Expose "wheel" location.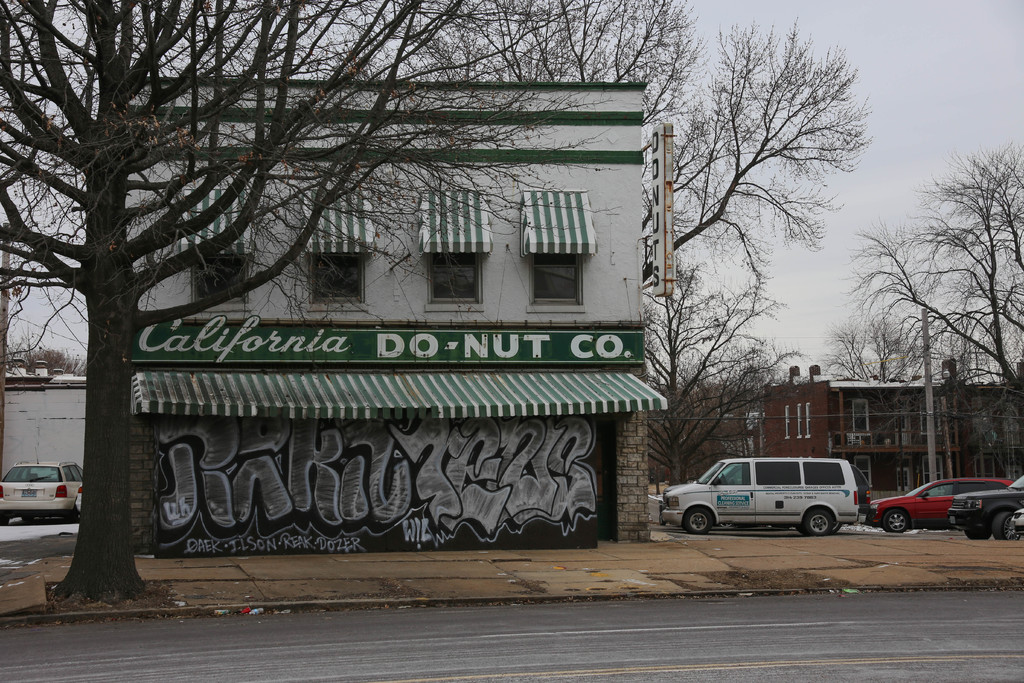
Exposed at locate(992, 512, 1020, 541).
